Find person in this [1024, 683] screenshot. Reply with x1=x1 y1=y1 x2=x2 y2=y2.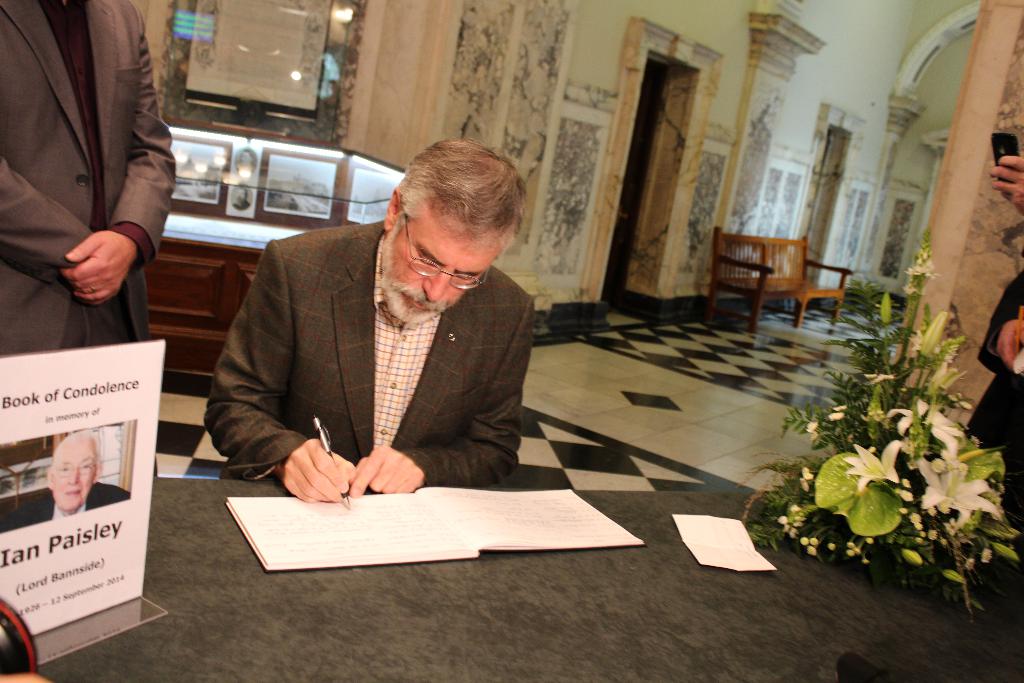
x1=204 y1=129 x2=553 y2=535.
